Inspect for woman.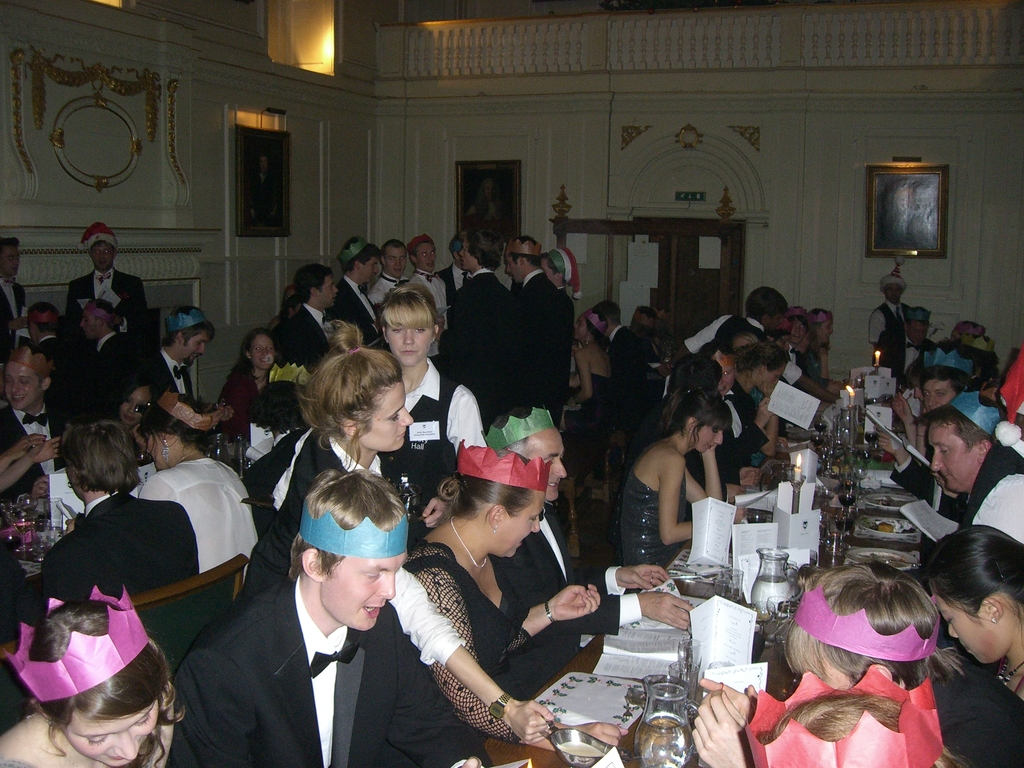
Inspection: bbox(794, 323, 846, 404).
